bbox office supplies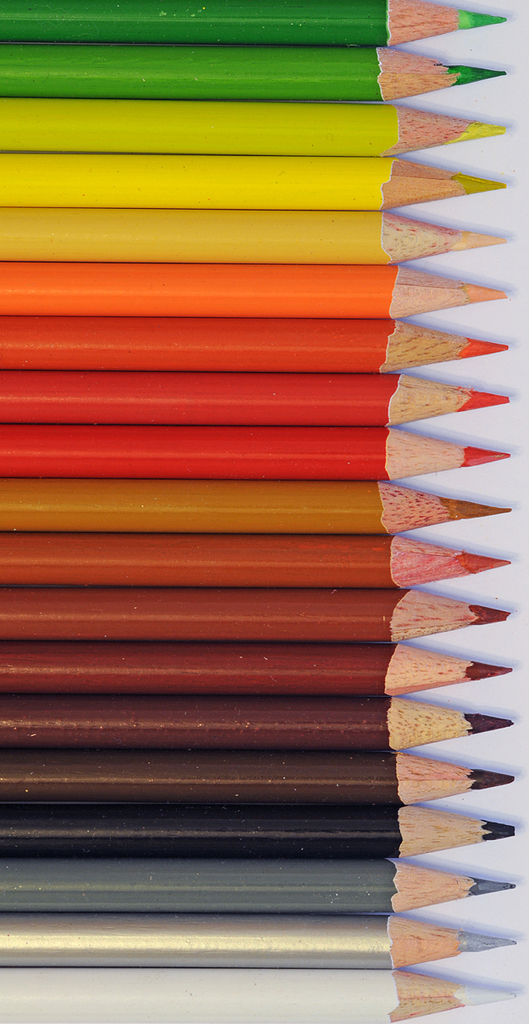
left=0, top=905, right=522, bottom=963
